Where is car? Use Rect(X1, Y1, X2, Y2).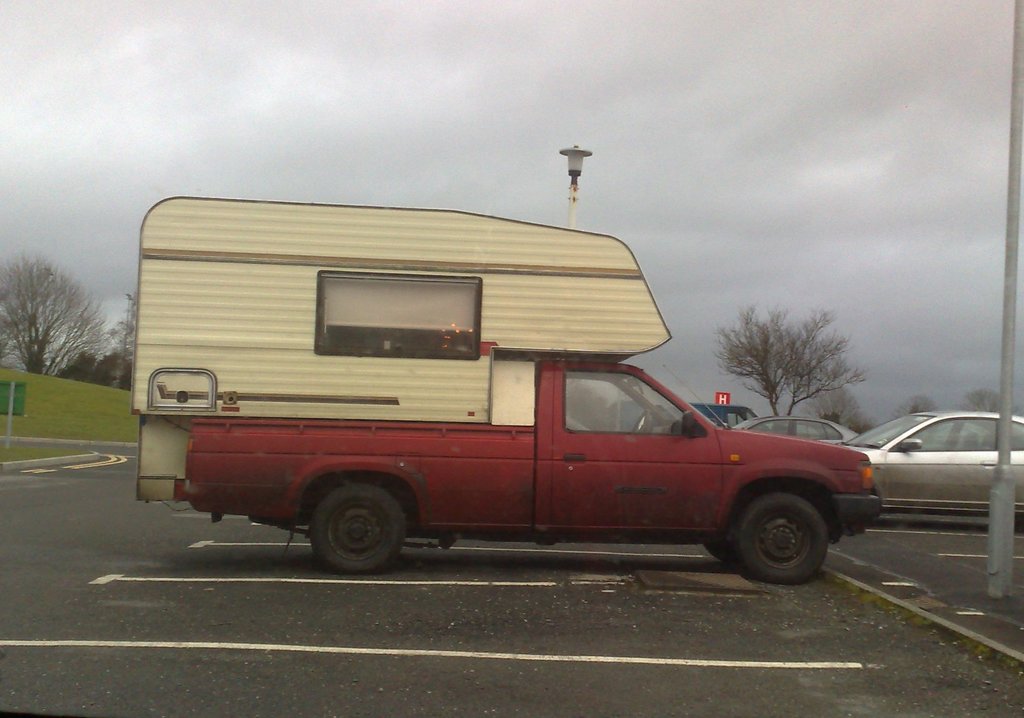
Rect(838, 411, 1023, 534).
